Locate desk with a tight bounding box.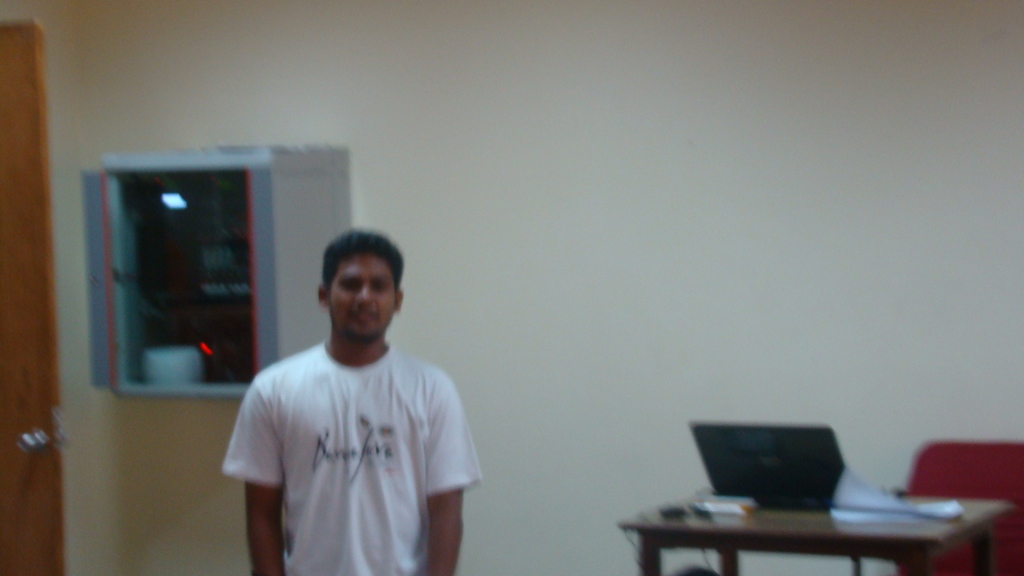
[left=634, top=435, right=979, bottom=561].
